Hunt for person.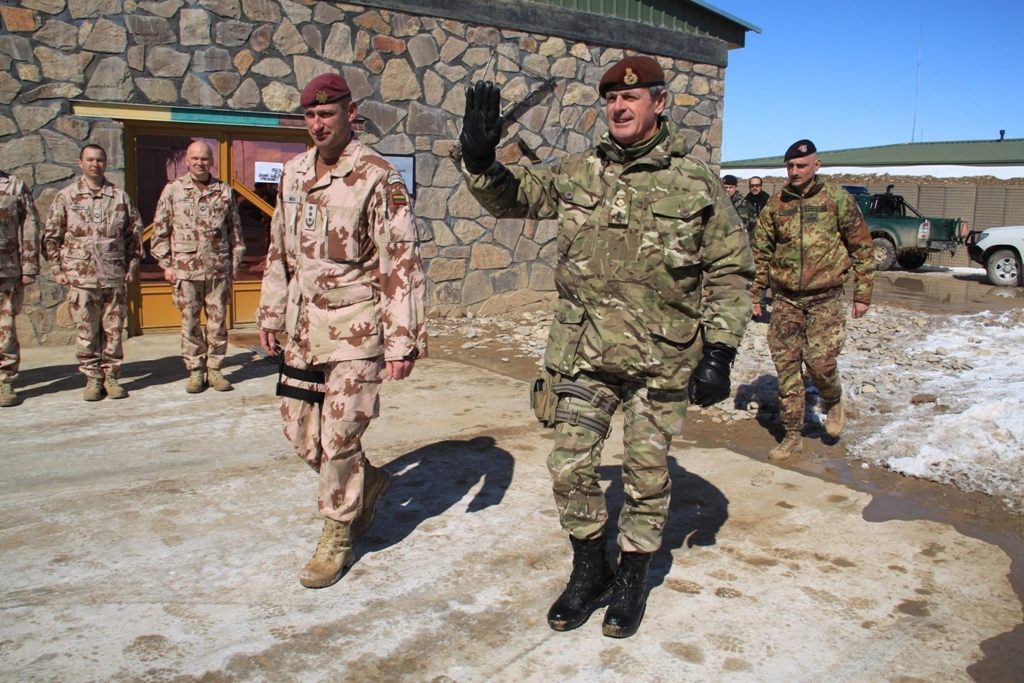
Hunted down at 255,81,423,592.
